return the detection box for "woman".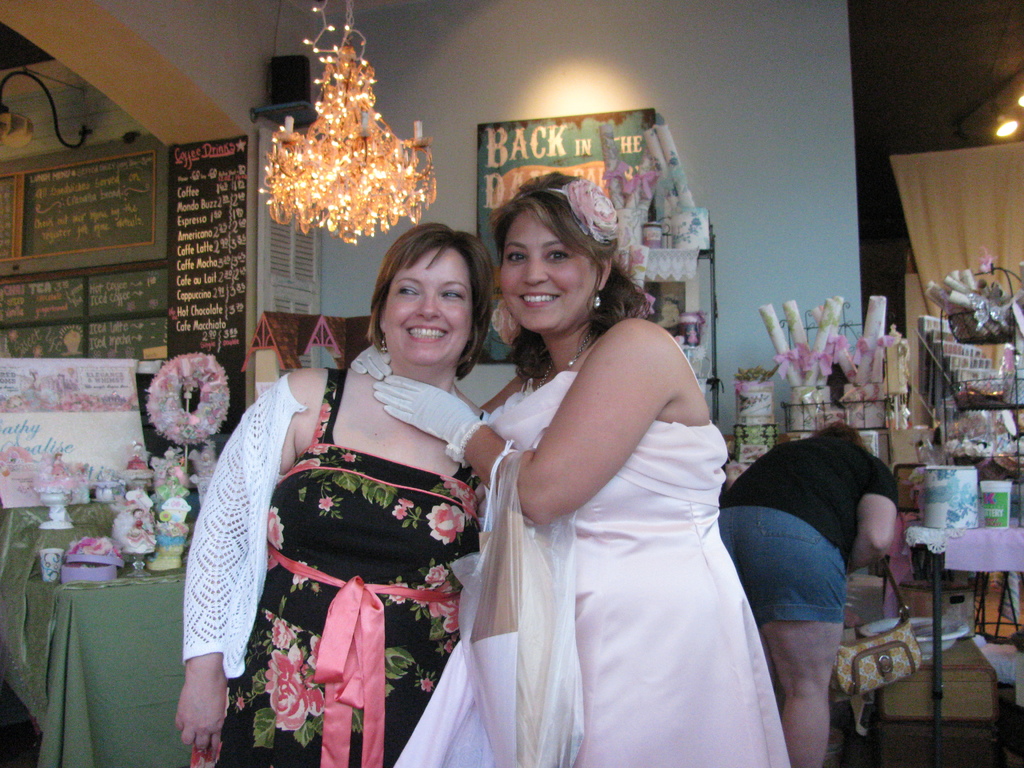
<bbox>350, 172, 789, 767</bbox>.
